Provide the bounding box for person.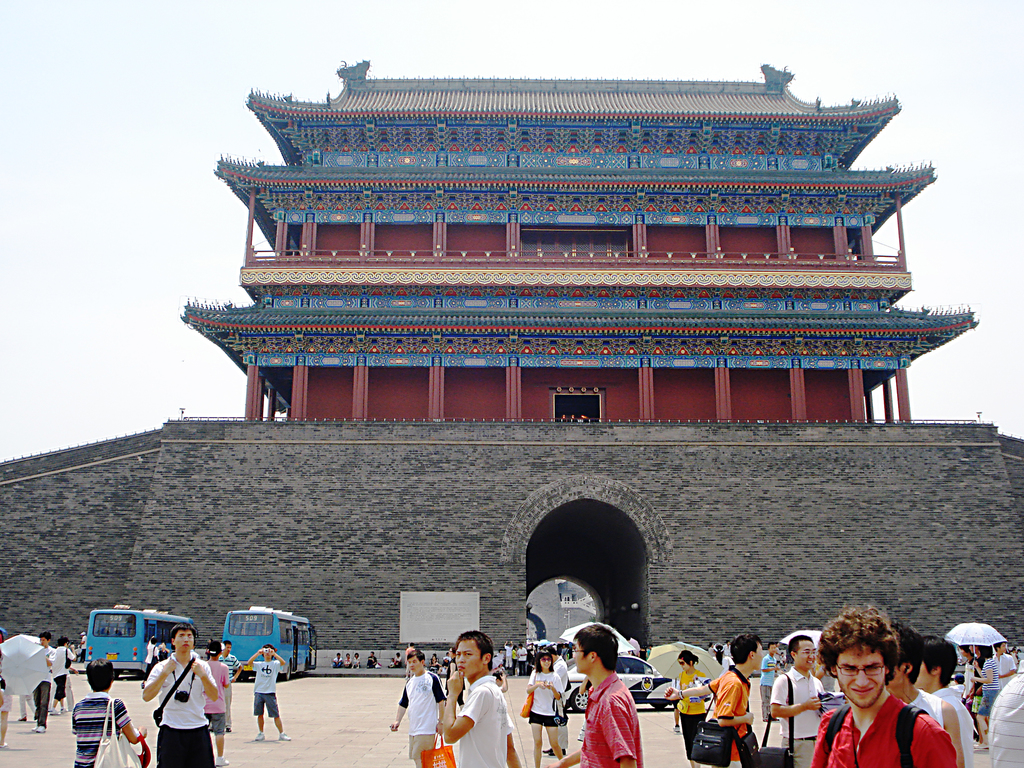
Rect(70, 657, 144, 767).
